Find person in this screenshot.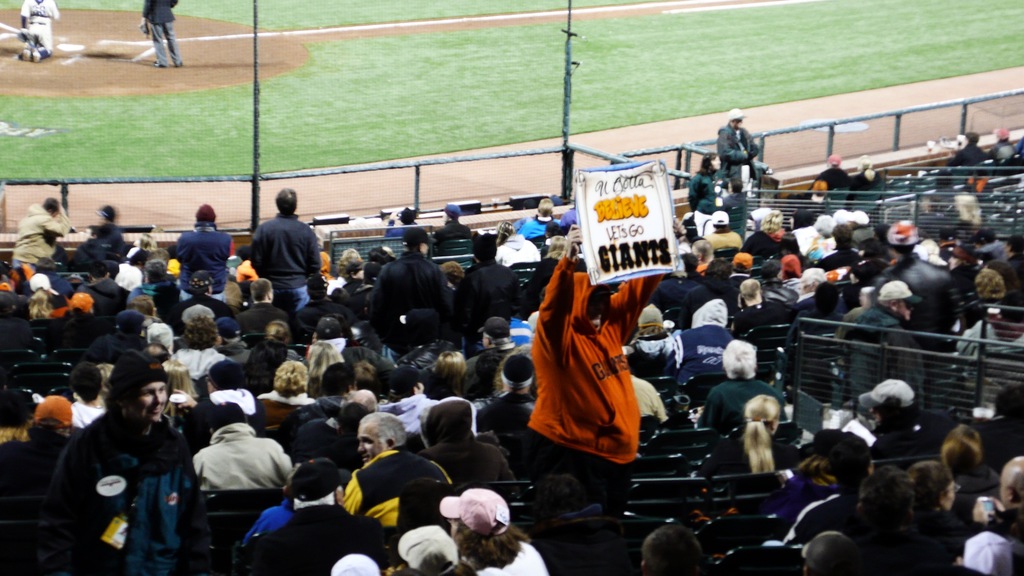
The bounding box for person is [x1=781, y1=177, x2=827, y2=204].
